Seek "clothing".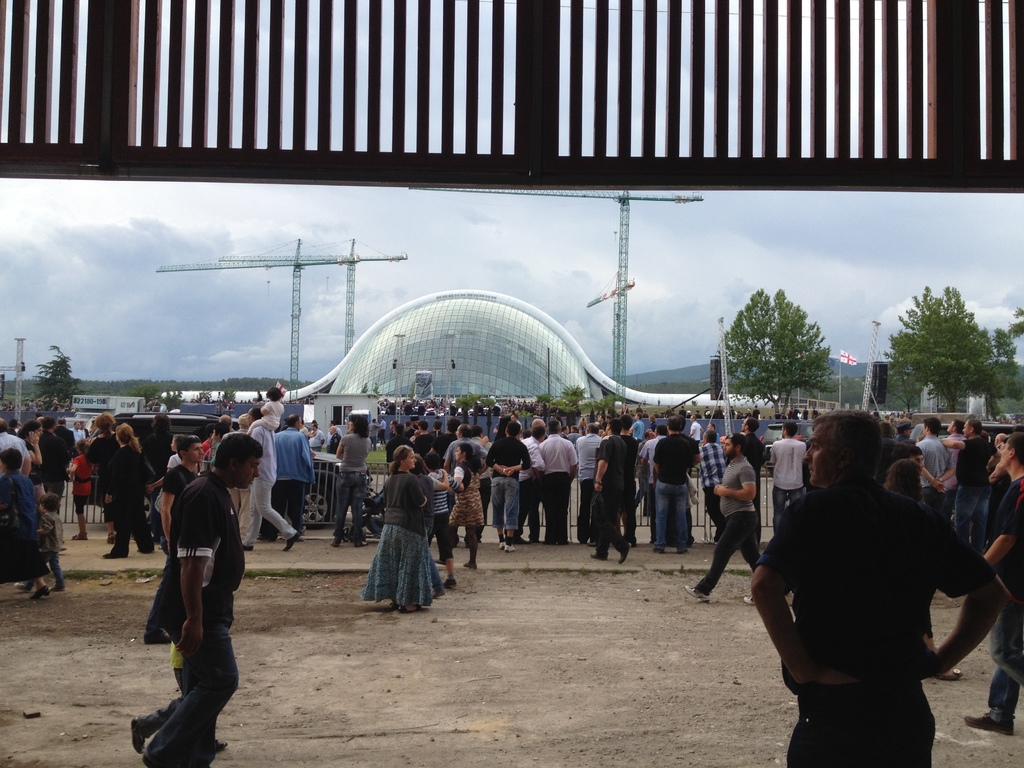
[161, 460, 202, 556].
